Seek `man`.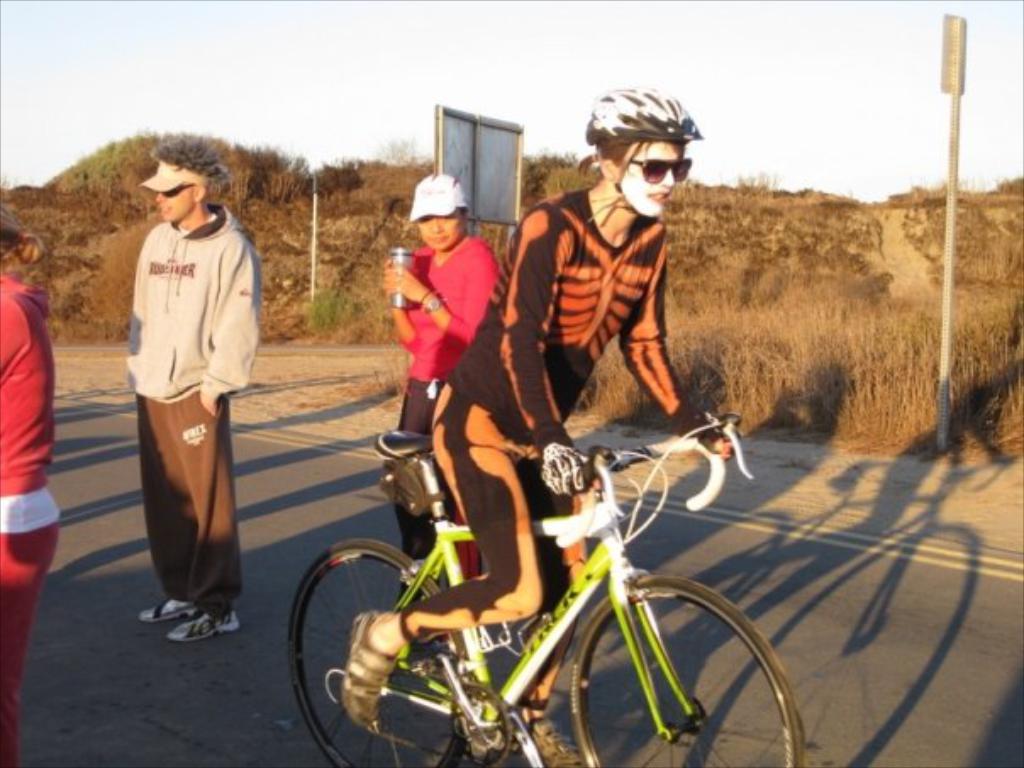
119:139:254:651.
